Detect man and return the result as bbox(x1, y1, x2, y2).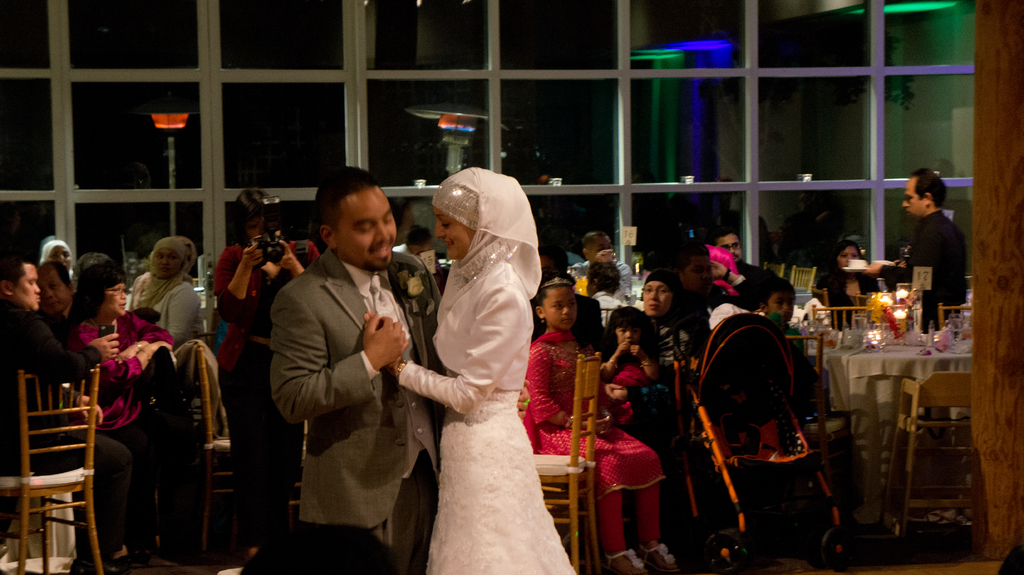
bbox(709, 228, 754, 276).
